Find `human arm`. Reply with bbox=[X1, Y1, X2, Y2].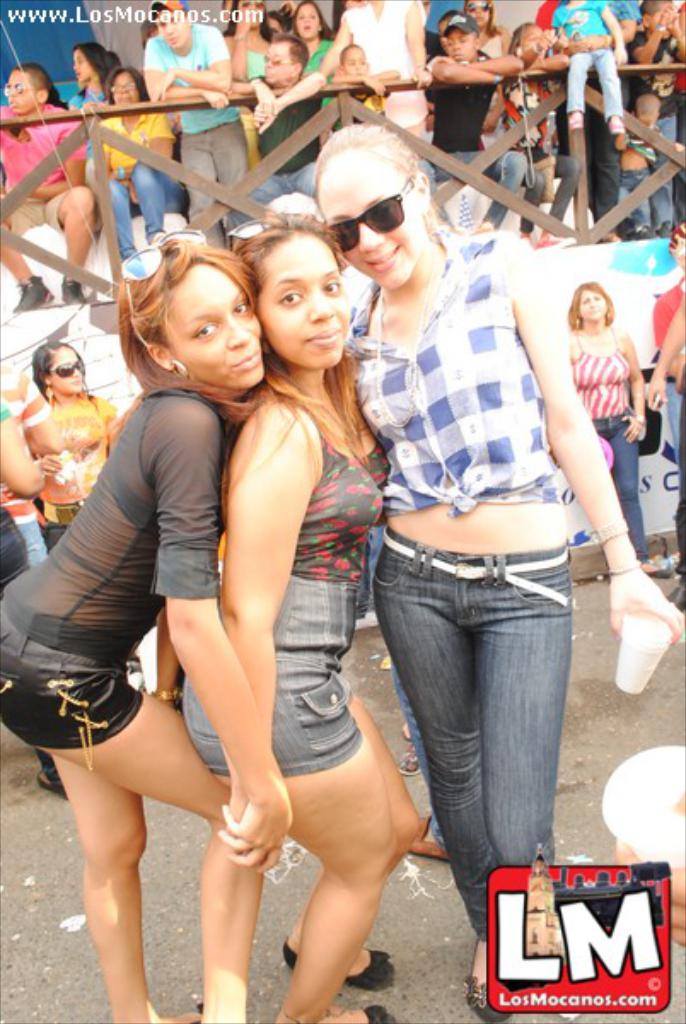
bbox=[408, 0, 435, 94].
